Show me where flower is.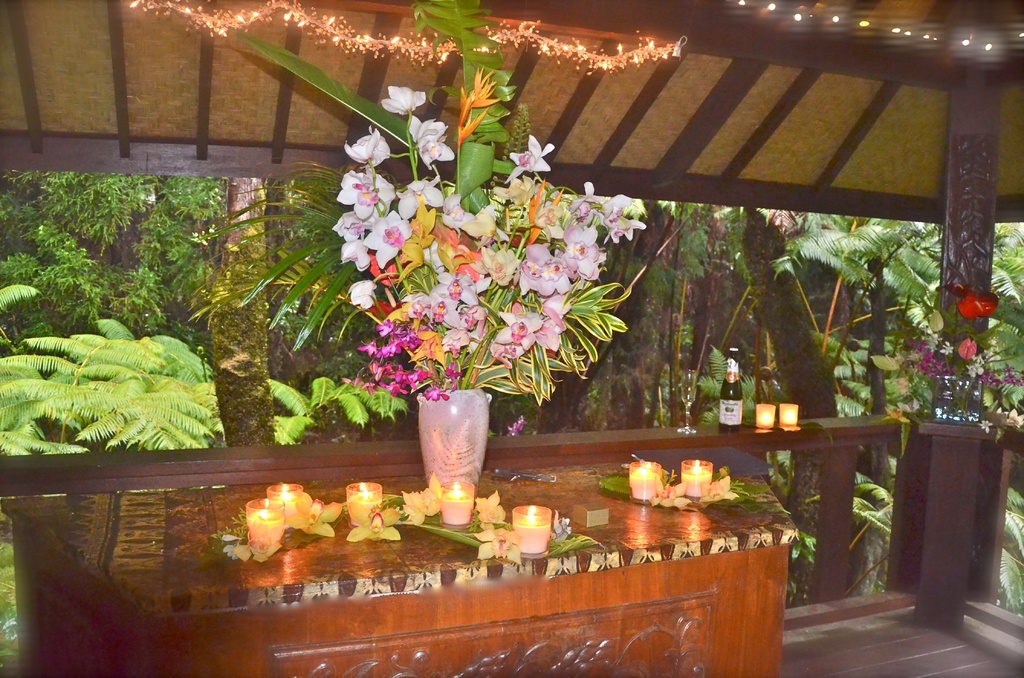
flower is at 342 505 401 544.
